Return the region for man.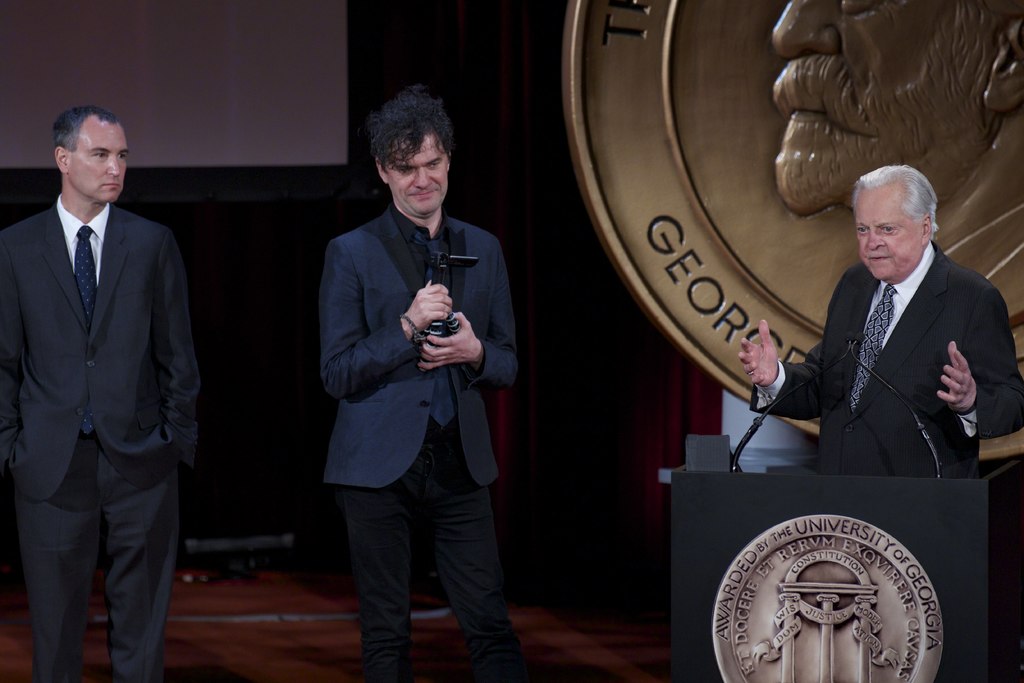
detection(739, 164, 1023, 475).
